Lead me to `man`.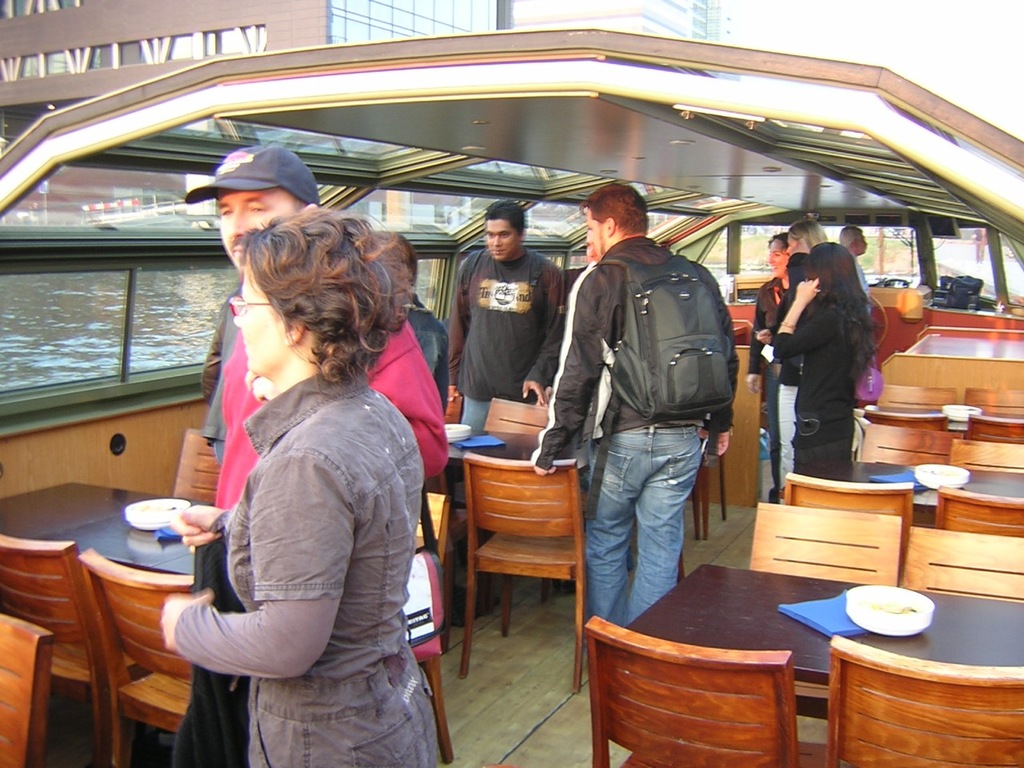
Lead to crop(838, 224, 874, 312).
